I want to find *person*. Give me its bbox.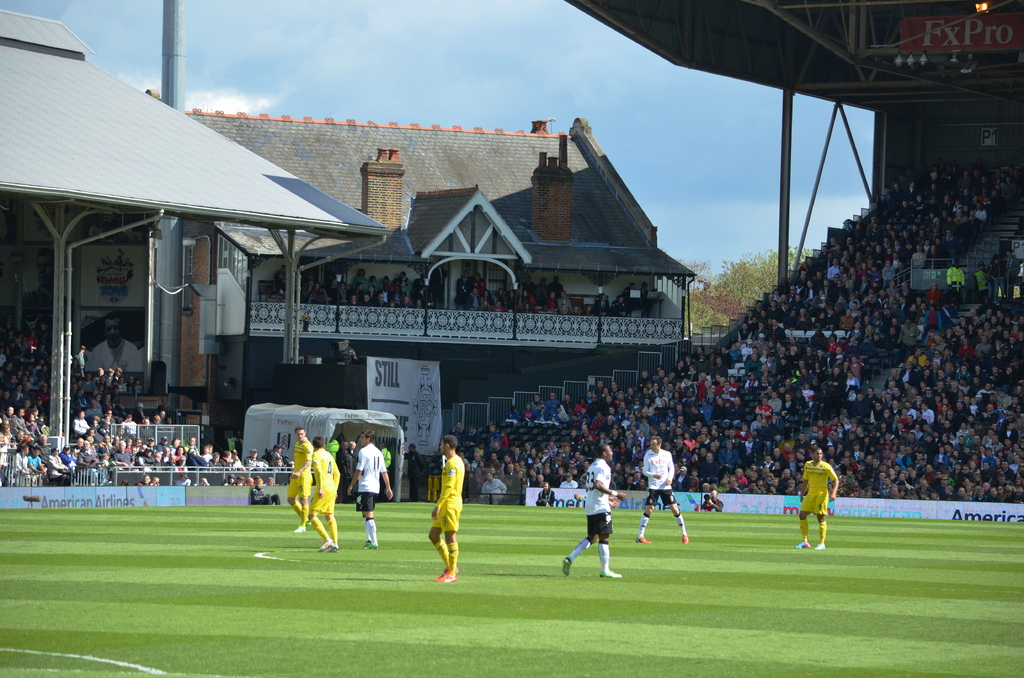
(left=287, top=428, right=314, bottom=532).
